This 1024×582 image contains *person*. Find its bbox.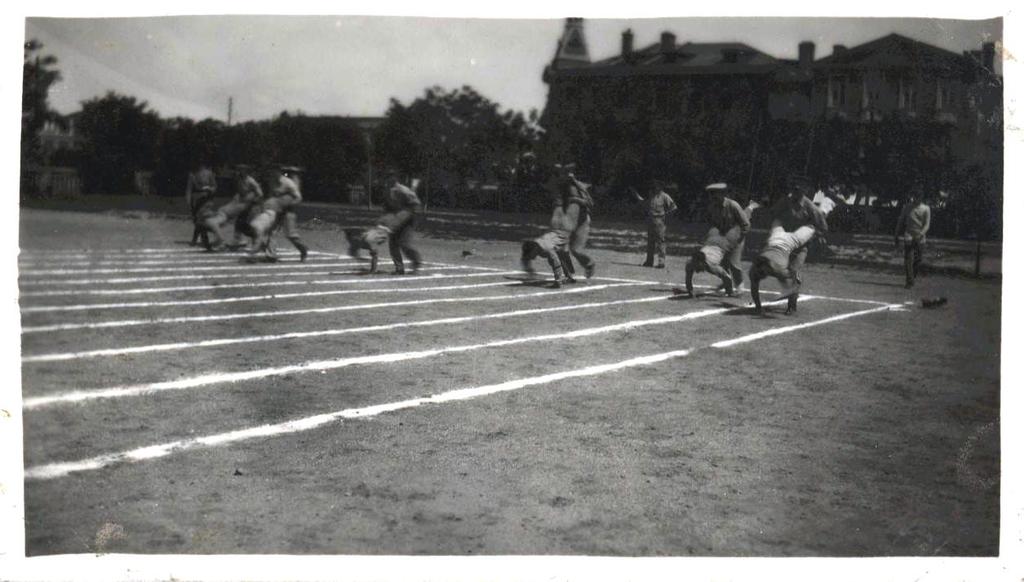
<box>700,186,745,282</box>.
